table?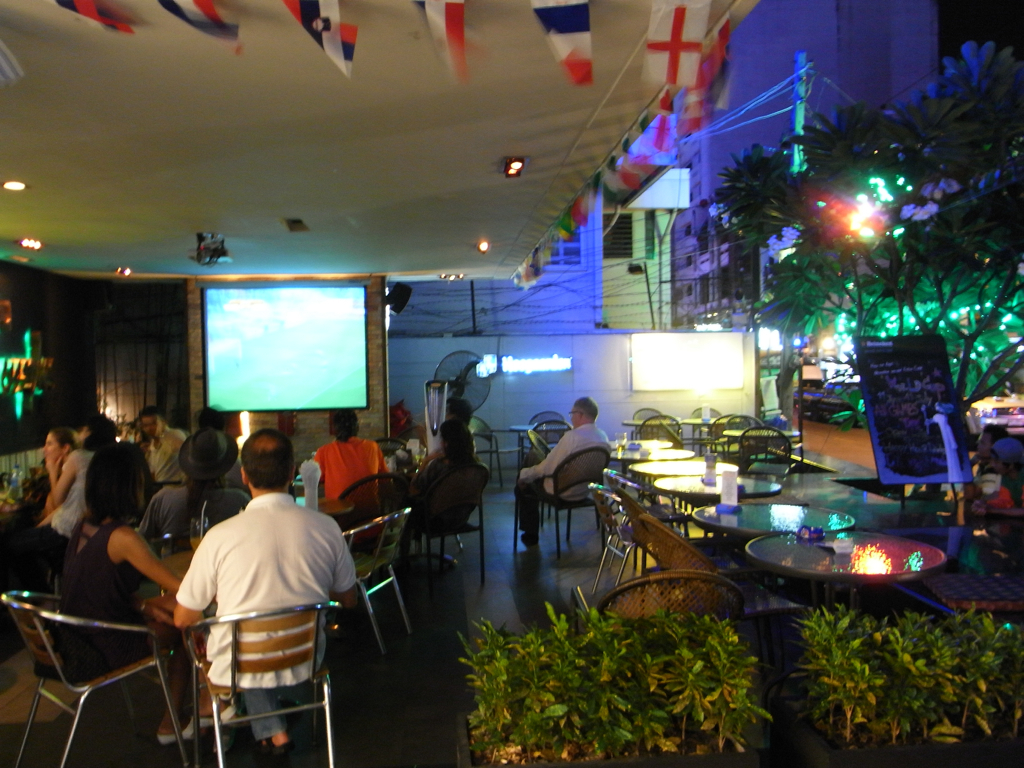
618,416,738,451
